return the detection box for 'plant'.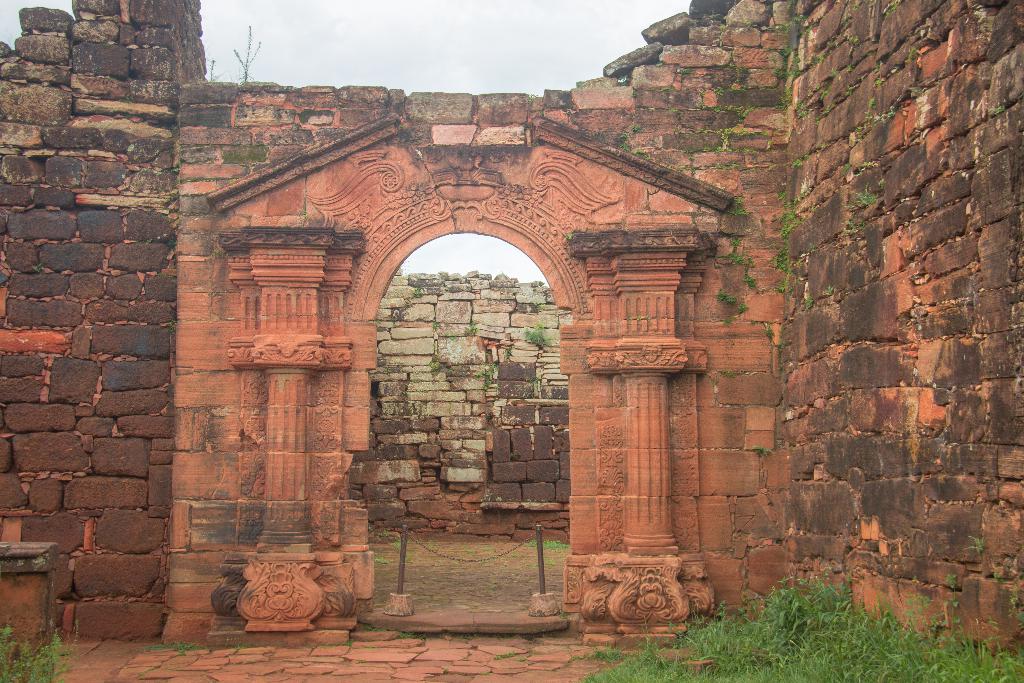
box=[500, 582, 508, 589].
